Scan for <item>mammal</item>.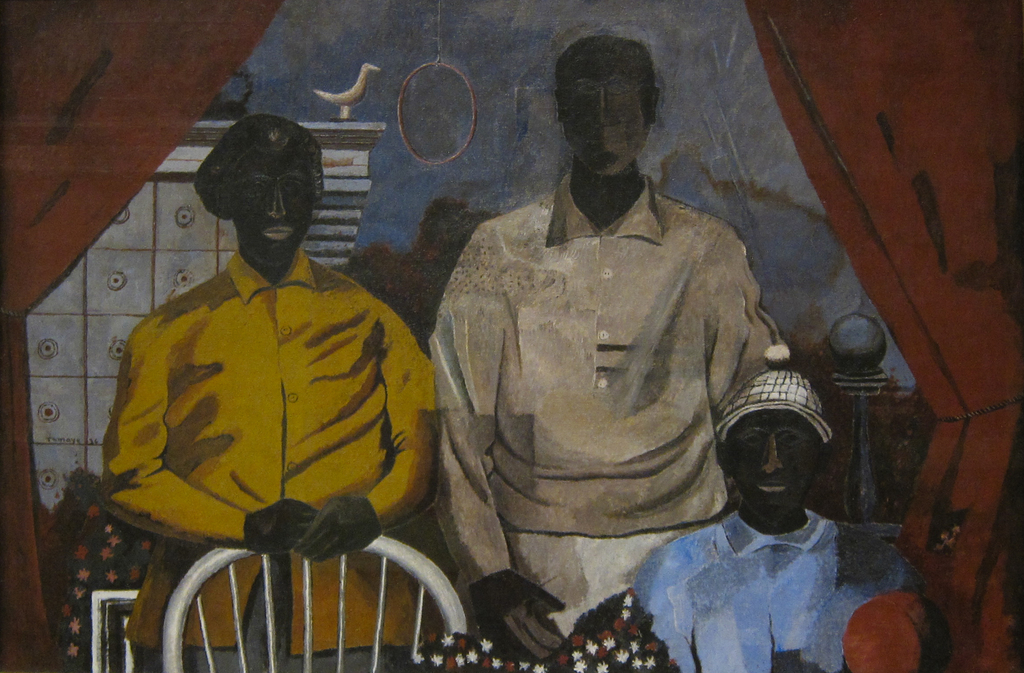
Scan result: <region>417, 31, 788, 672</region>.
